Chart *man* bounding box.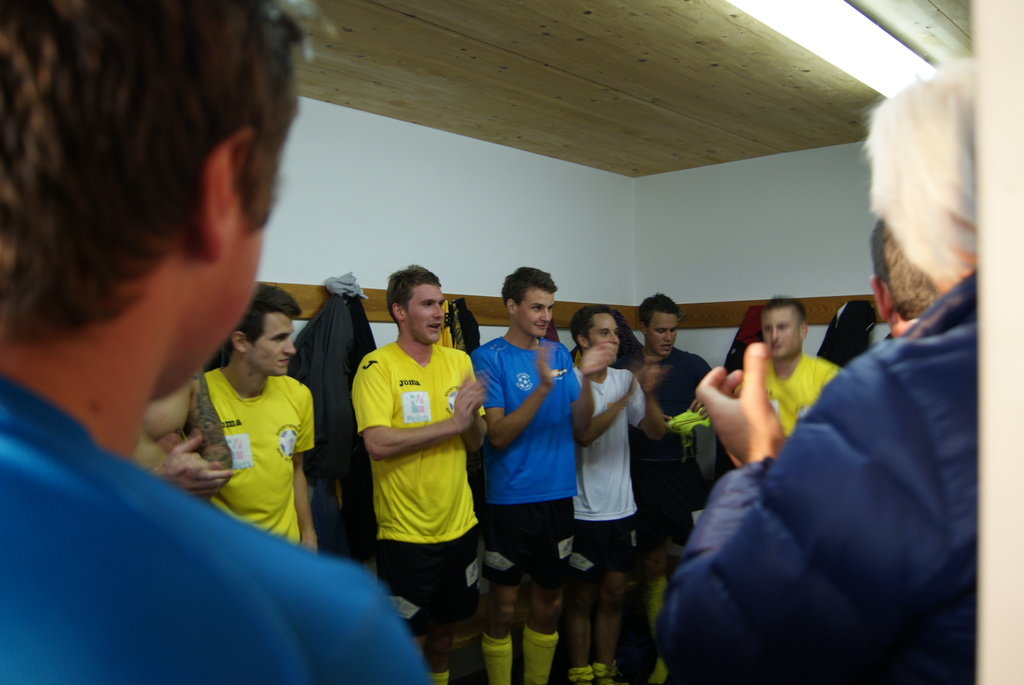
Charted: (x1=633, y1=293, x2=716, y2=684).
